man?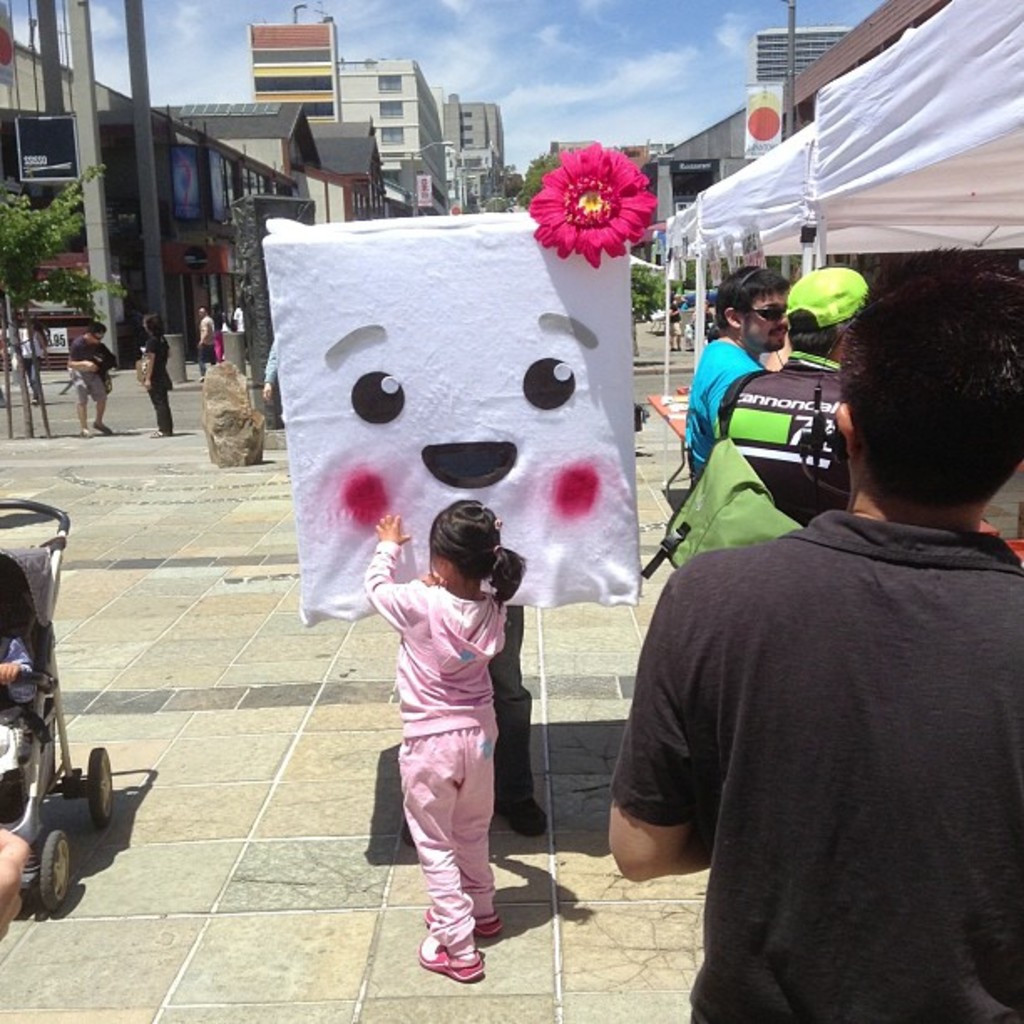
rect(579, 251, 1022, 1007)
